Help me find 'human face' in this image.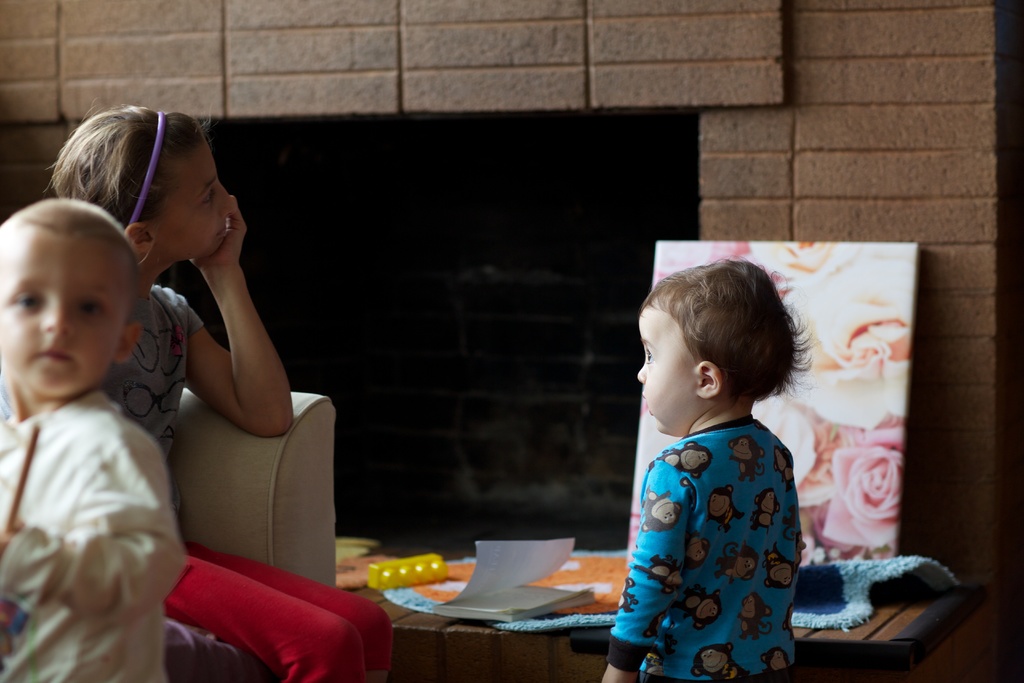
Found it: rect(140, 135, 234, 254).
